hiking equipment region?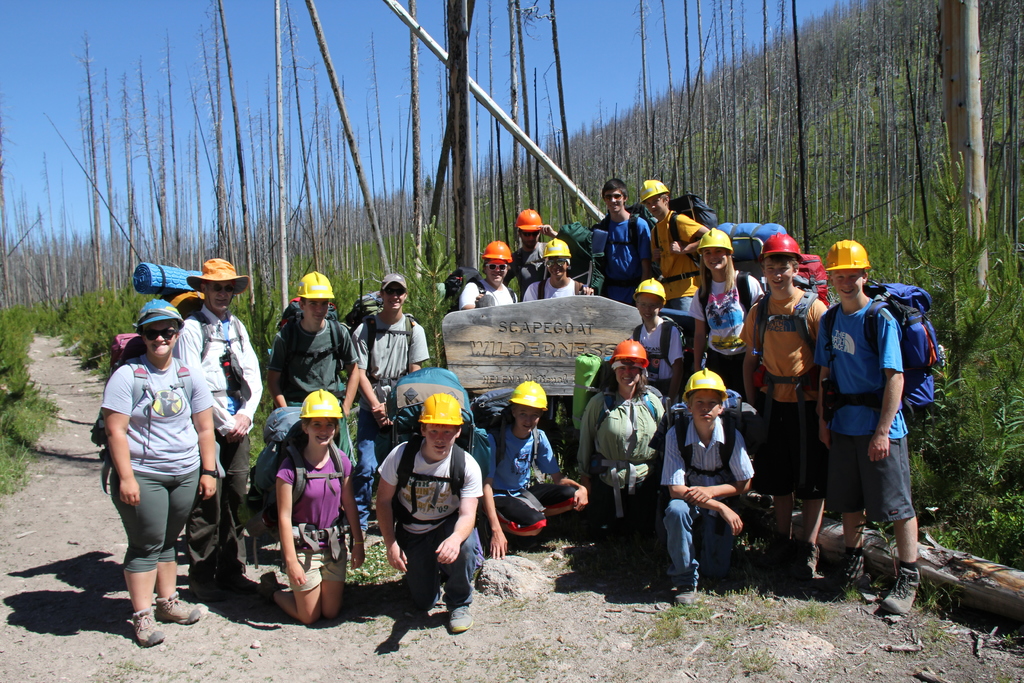
bbox=(817, 279, 947, 429)
